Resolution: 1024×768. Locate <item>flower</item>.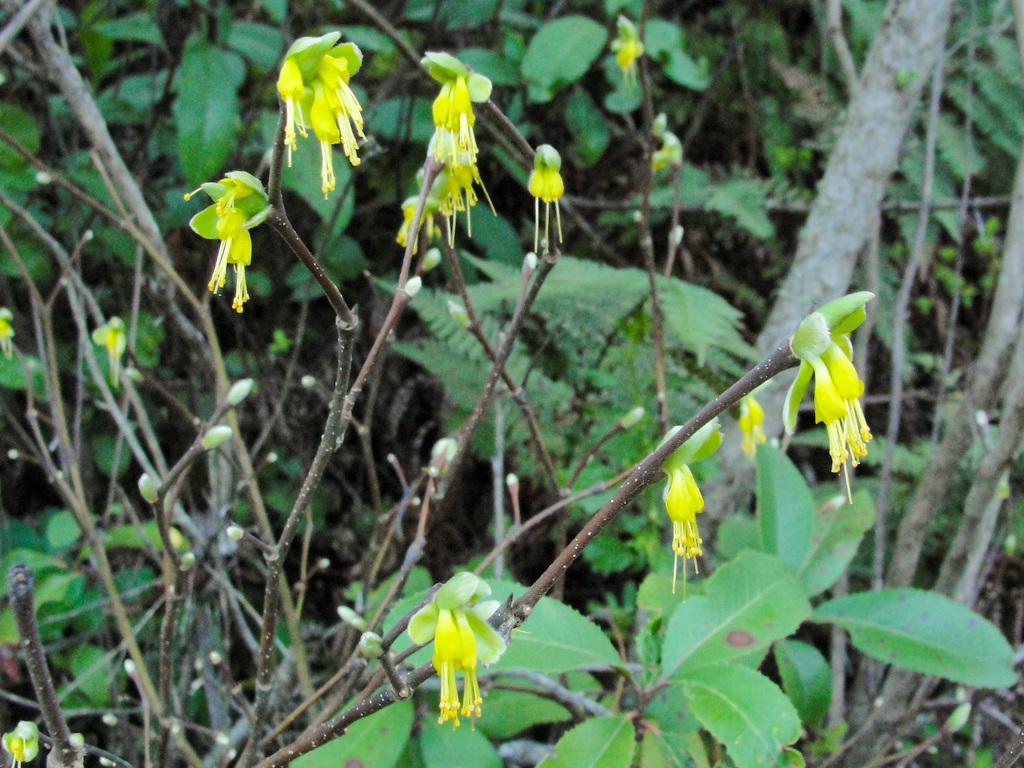
BBox(647, 412, 722, 594).
